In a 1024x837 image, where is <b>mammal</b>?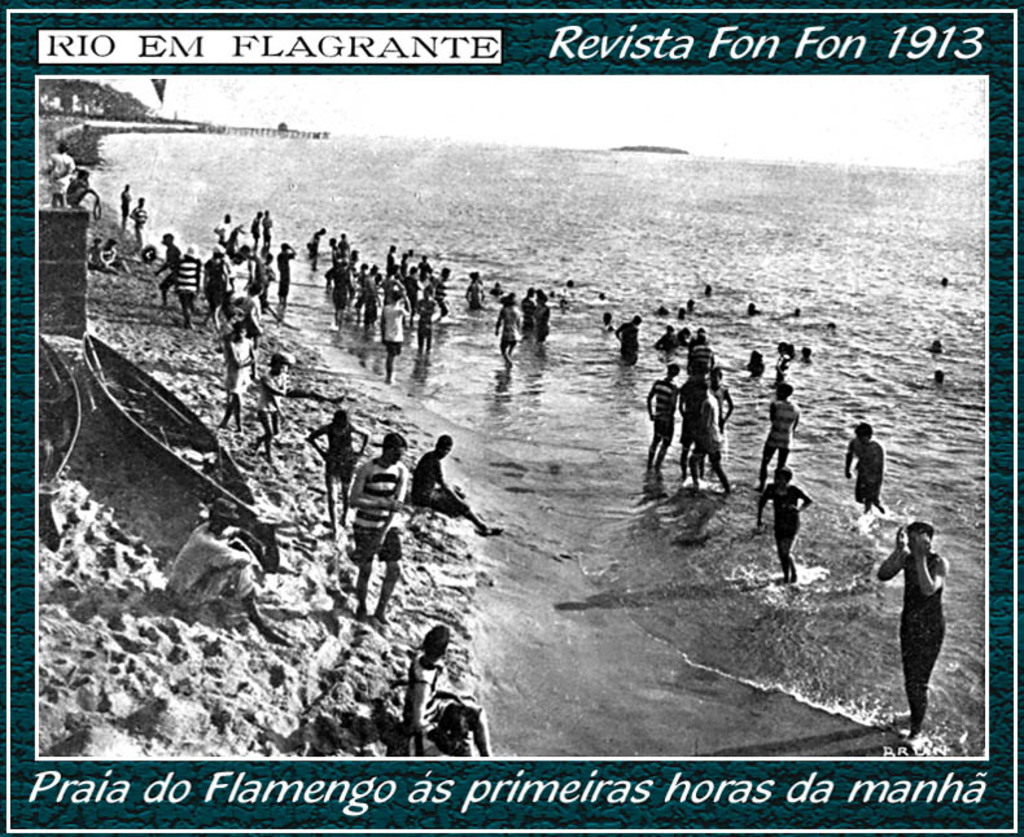
l=778, t=339, r=787, b=380.
